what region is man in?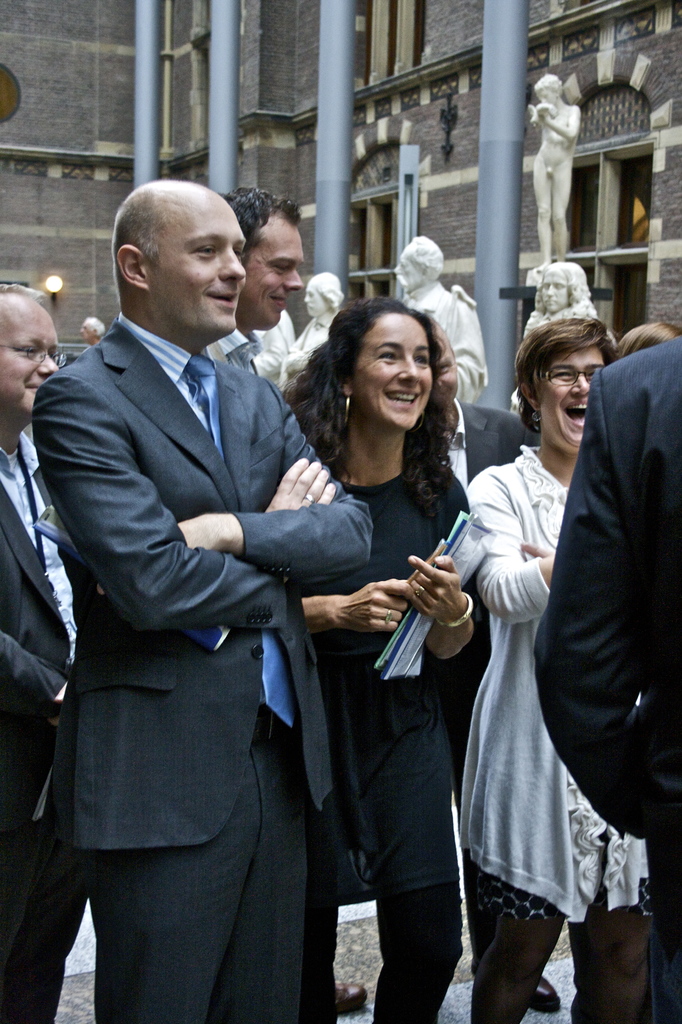
[191,186,314,380].
